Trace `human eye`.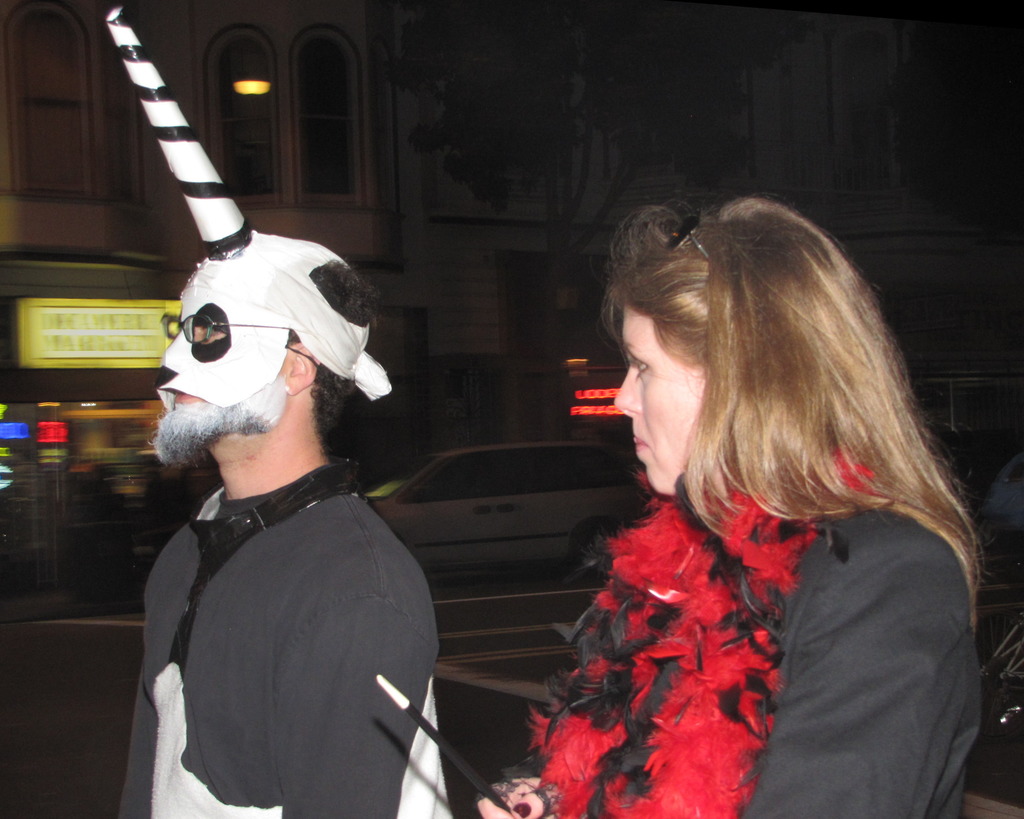
Traced to <region>627, 357, 650, 379</region>.
